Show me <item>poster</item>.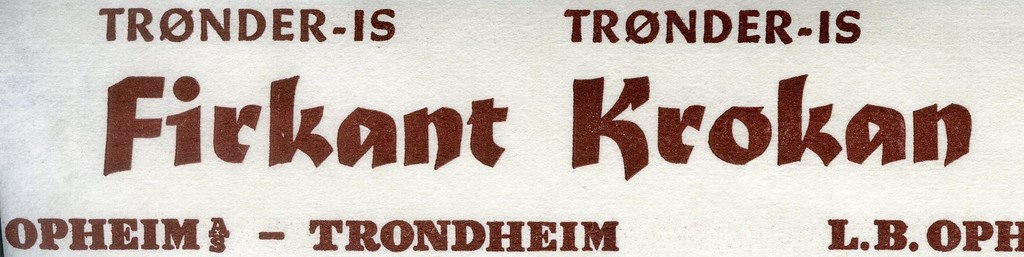
<item>poster</item> is here: detection(0, 0, 1023, 256).
